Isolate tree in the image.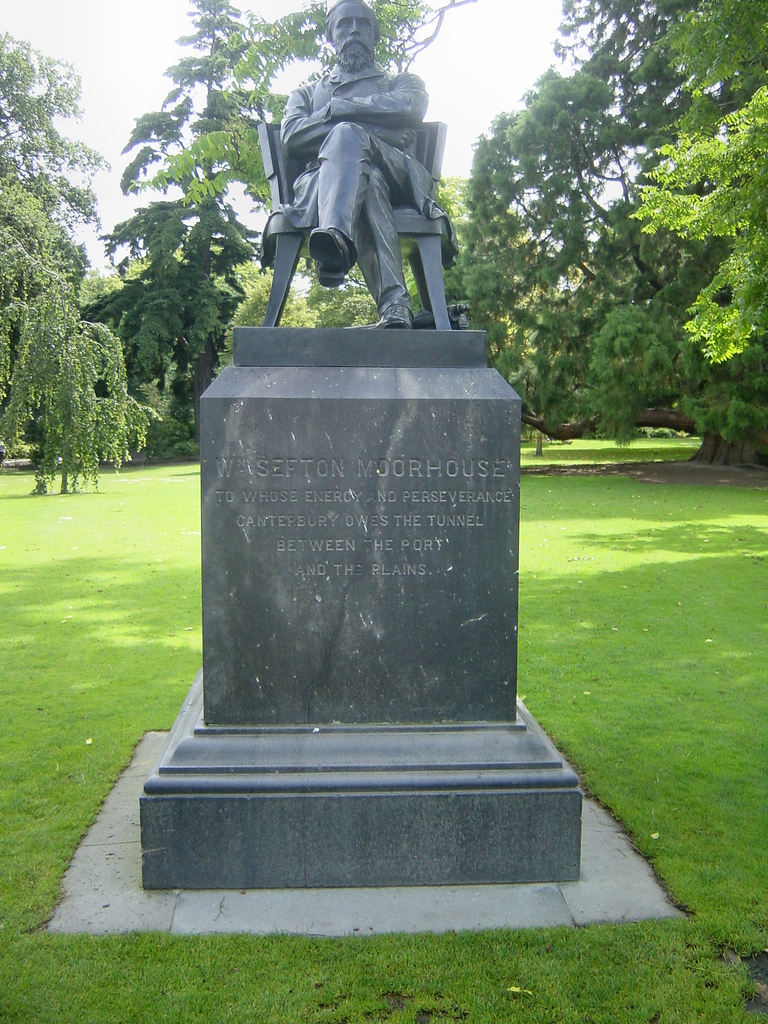
Isolated region: (625, 0, 767, 370).
